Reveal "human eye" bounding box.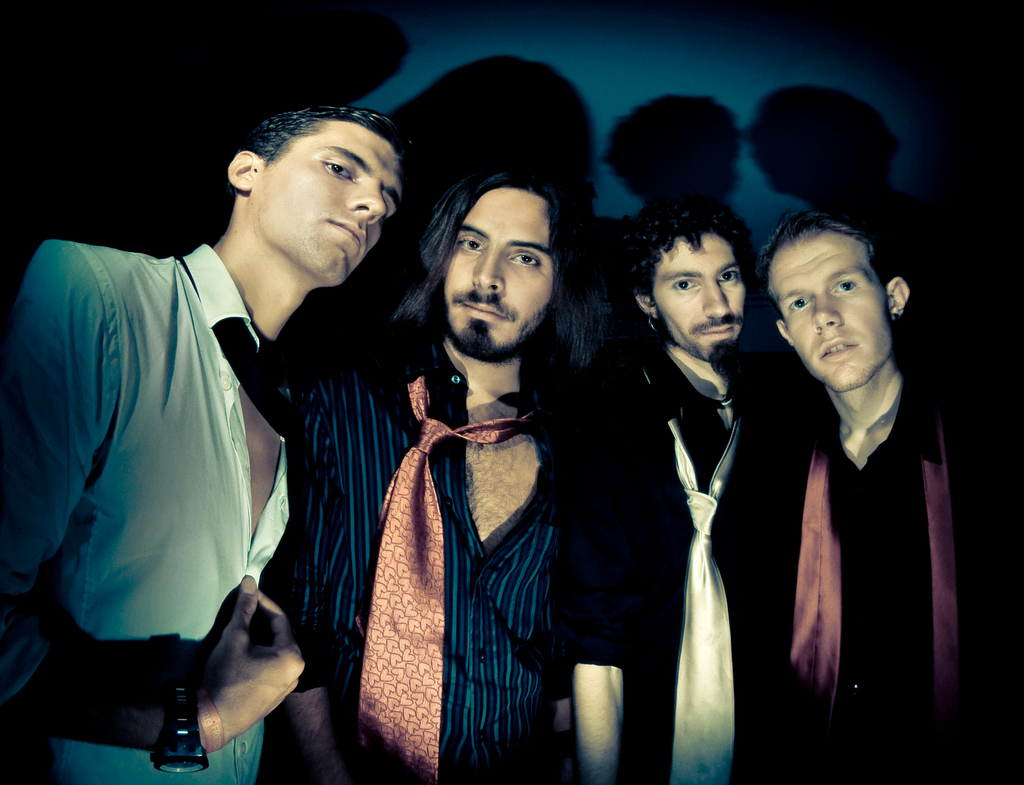
Revealed: <region>380, 193, 392, 224</region>.
